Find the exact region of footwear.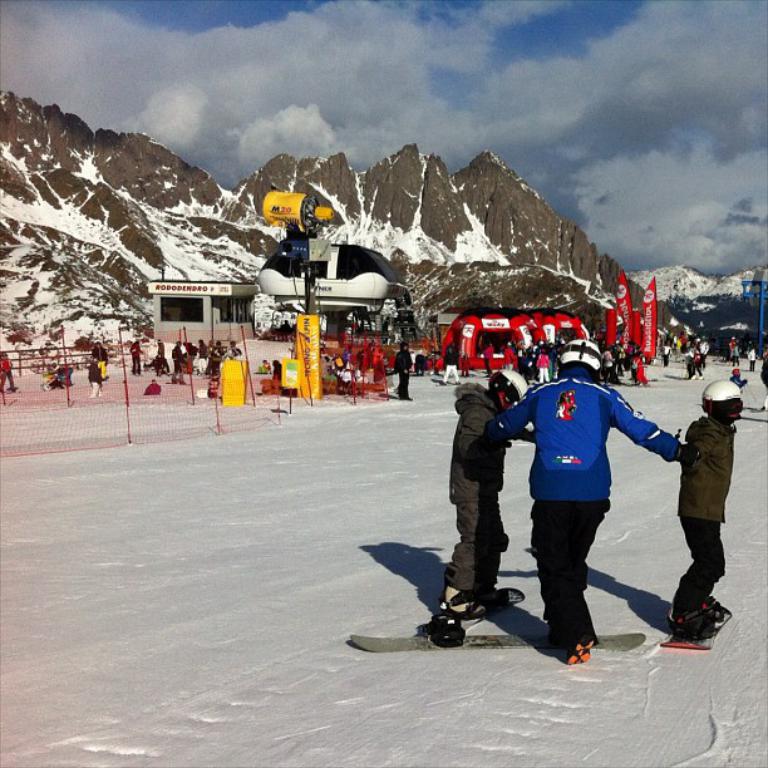
Exact region: (left=567, top=632, right=594, bottom=661).
